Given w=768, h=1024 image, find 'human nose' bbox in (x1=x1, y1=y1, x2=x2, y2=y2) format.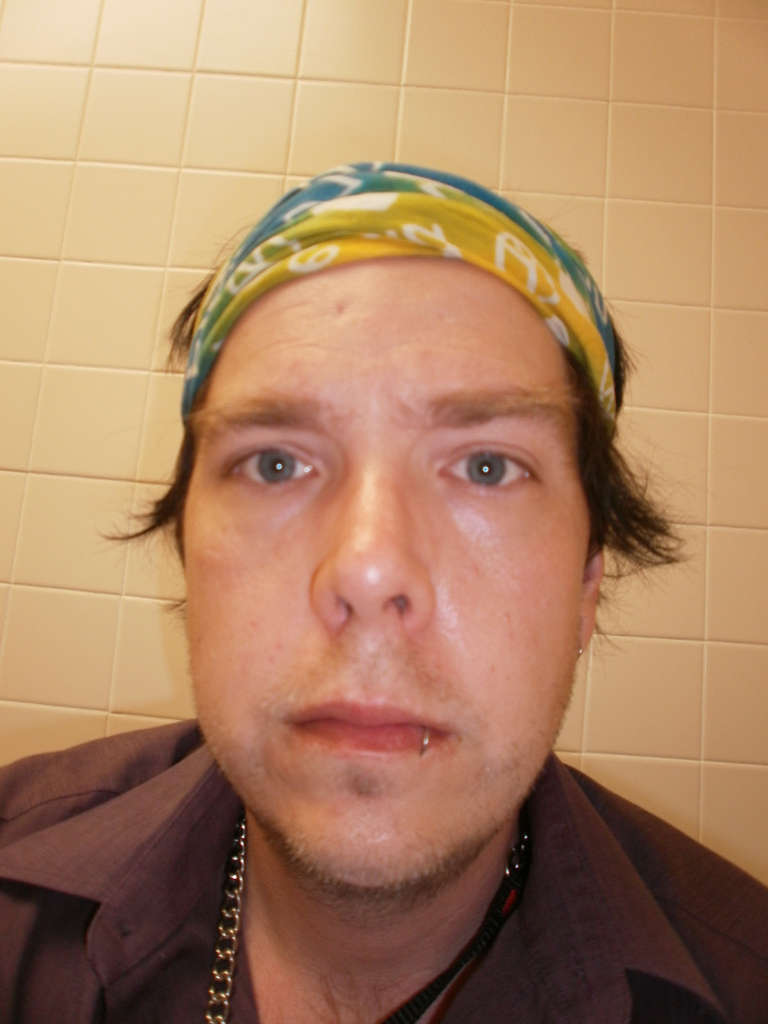
(x1=313, y1=456, x2=439, y2=648).
